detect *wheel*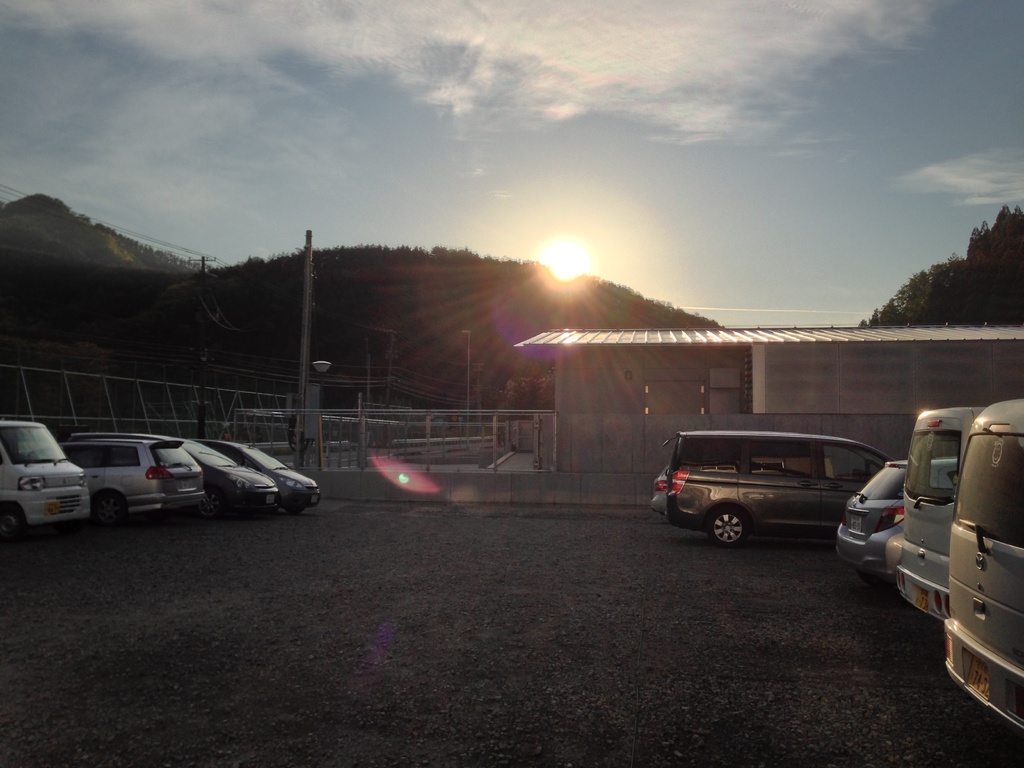
[704,504,746,550]
